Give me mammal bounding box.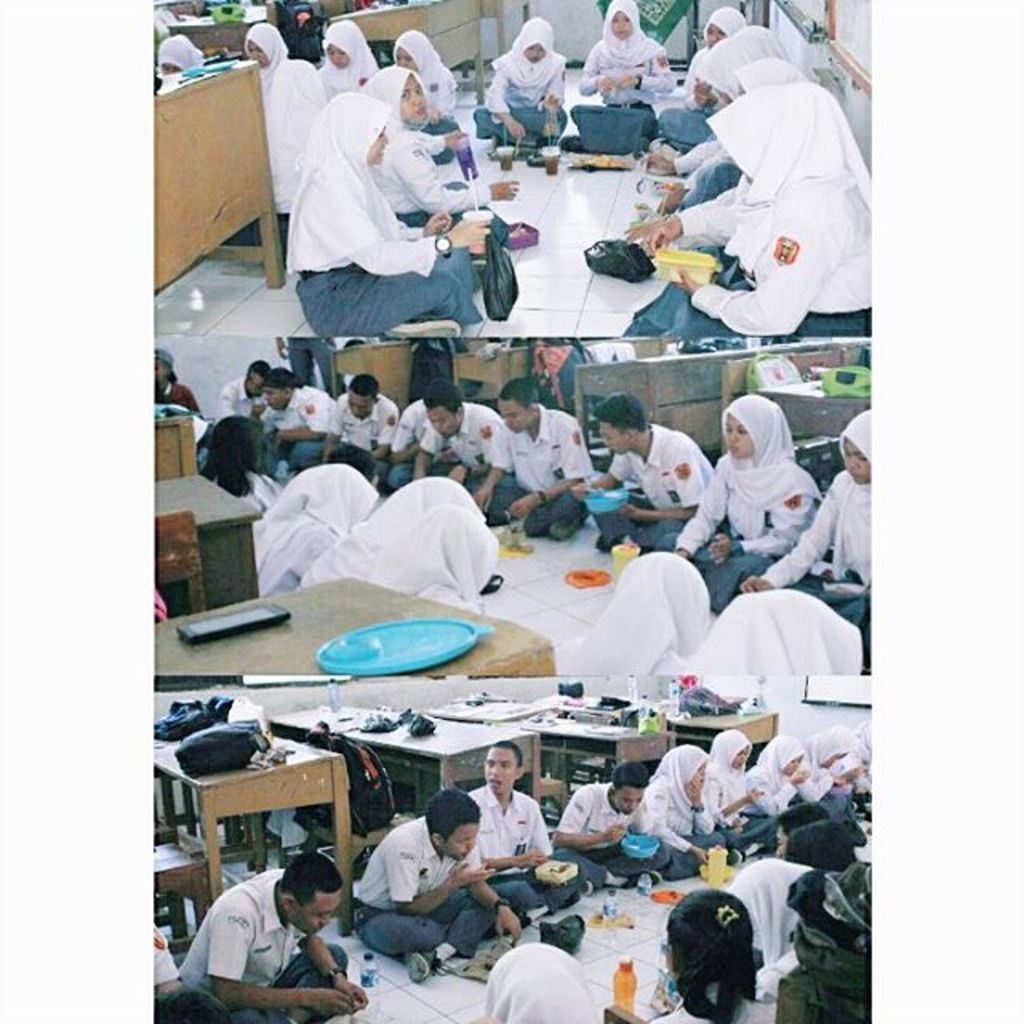
(466, 738, 603, 918).
